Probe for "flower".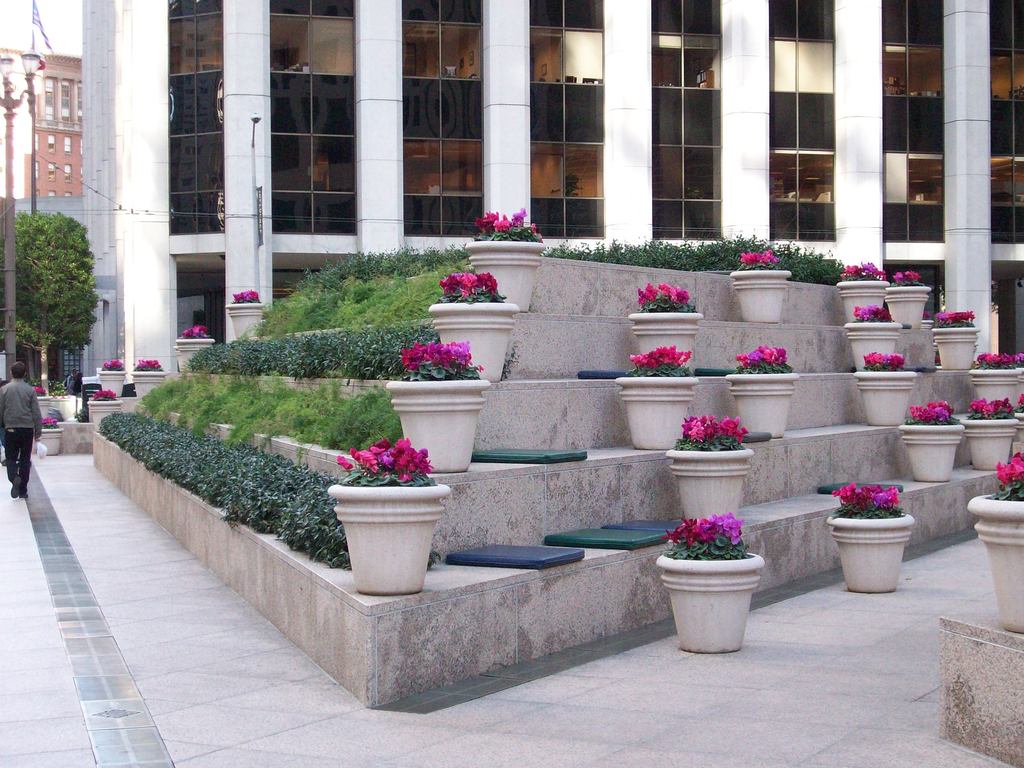
Probe result: <region>371, 443, 397, 470</region>.
